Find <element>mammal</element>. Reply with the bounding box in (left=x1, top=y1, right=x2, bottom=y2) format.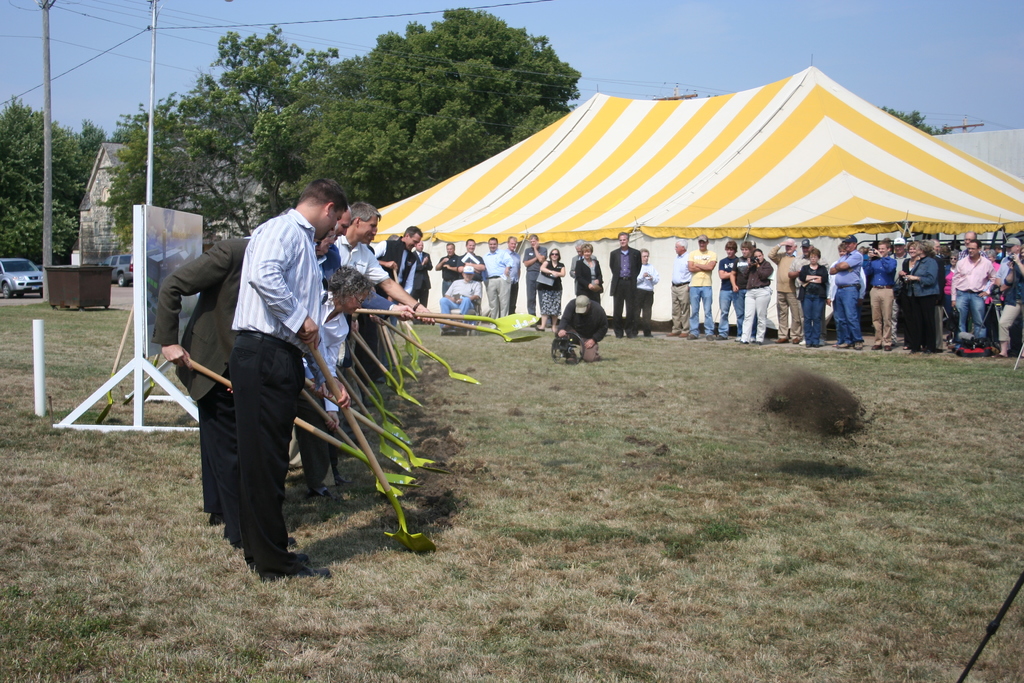
(left=572, top=242, right=606, bottom=302).
